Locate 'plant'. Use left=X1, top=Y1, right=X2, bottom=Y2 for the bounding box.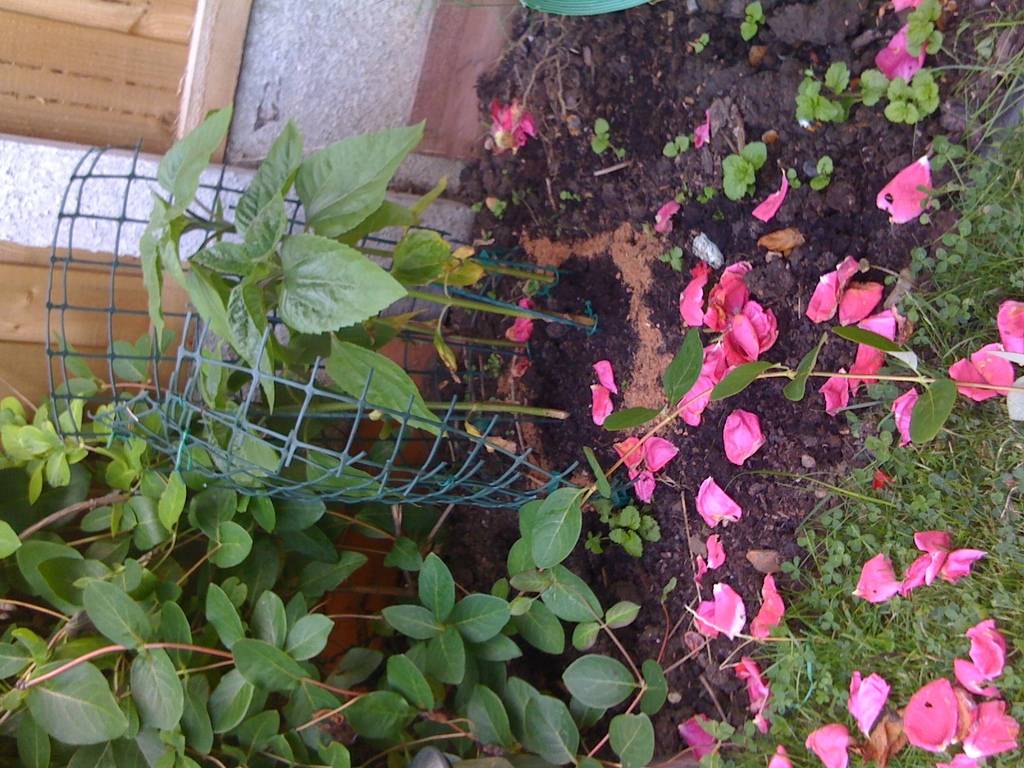
left=742, top=644, right=815, bottom=741.
